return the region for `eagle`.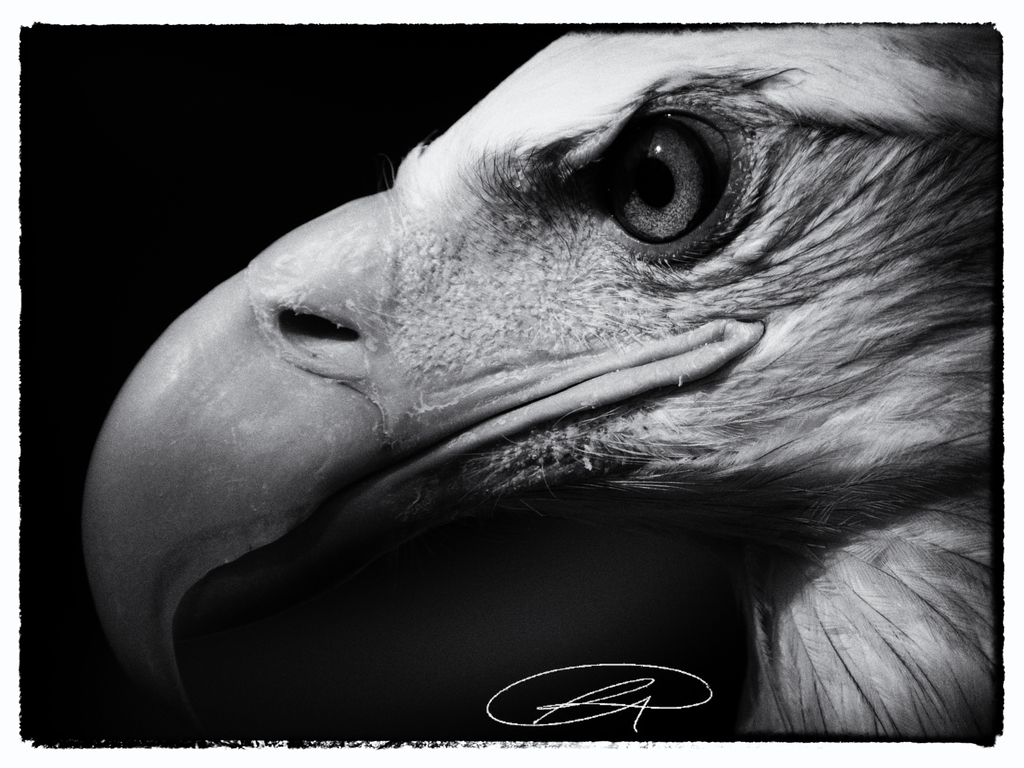
61/23/998/752.
